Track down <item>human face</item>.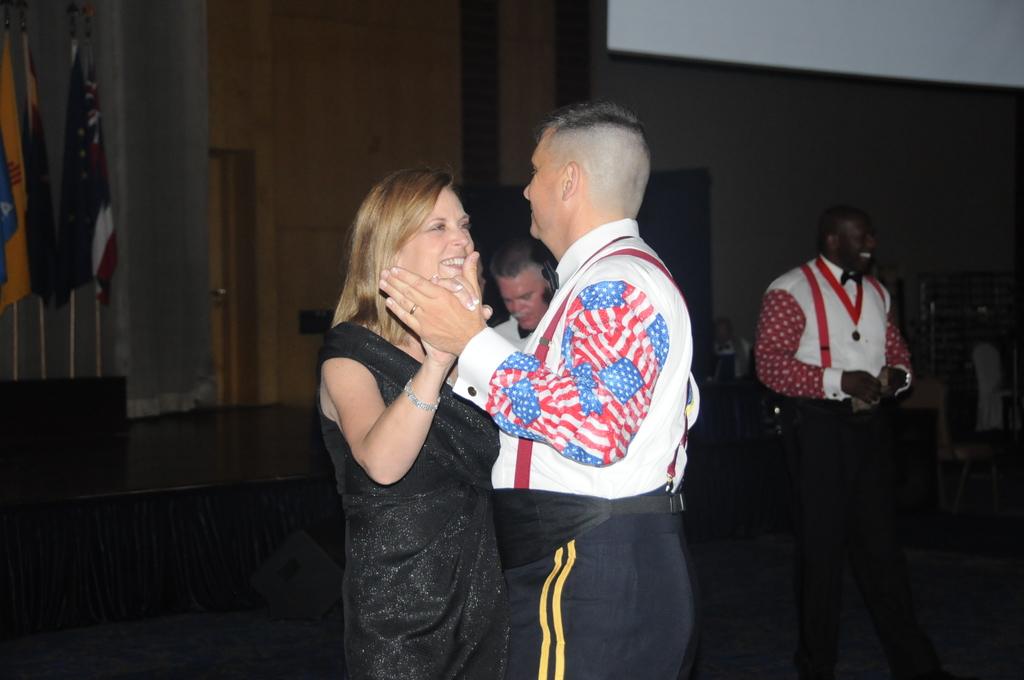
Tracked to x1=395, y1=186, x2=480, y2=283.
